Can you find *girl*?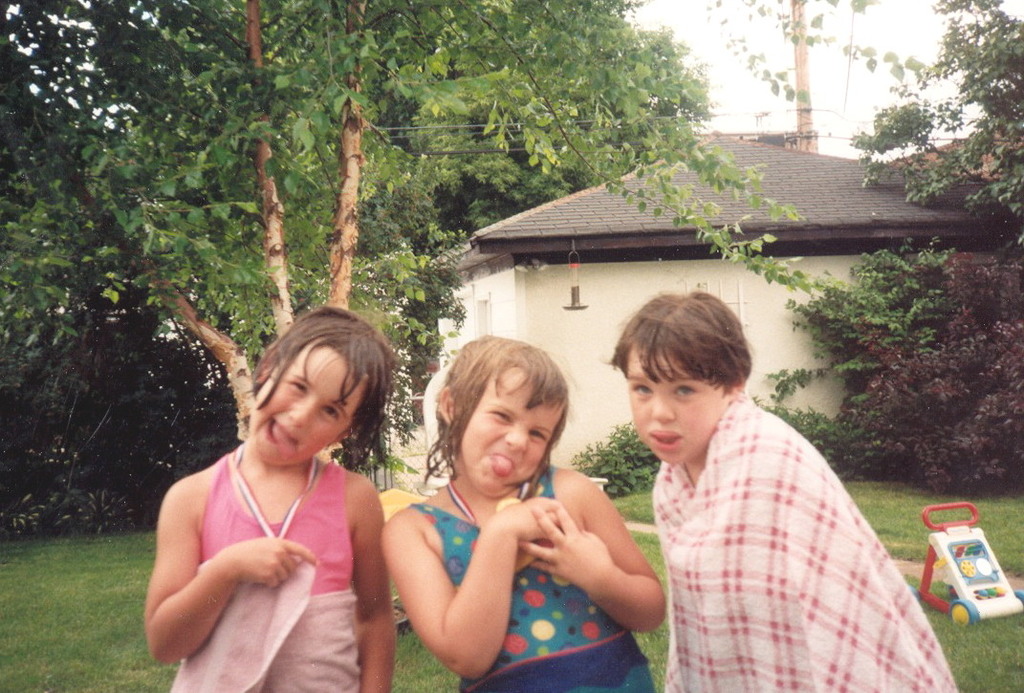
Yes, bounding box: (144,308,380,692).
